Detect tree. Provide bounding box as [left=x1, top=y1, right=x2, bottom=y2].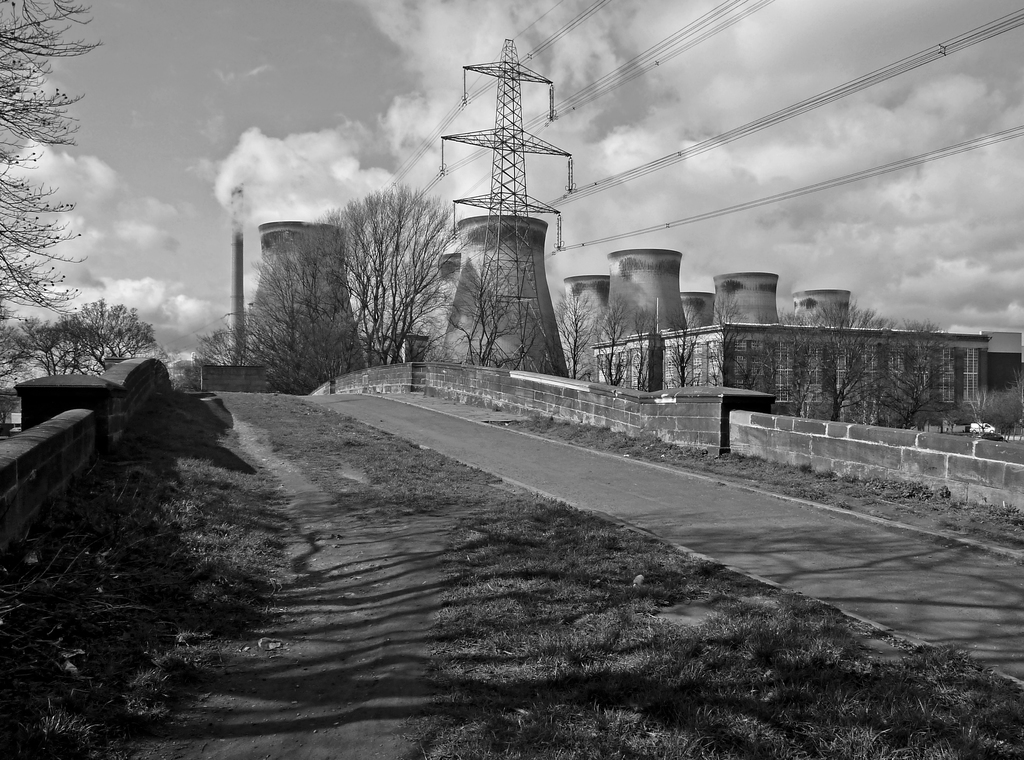
[left=172, top=324, right=240, bottom=392].
